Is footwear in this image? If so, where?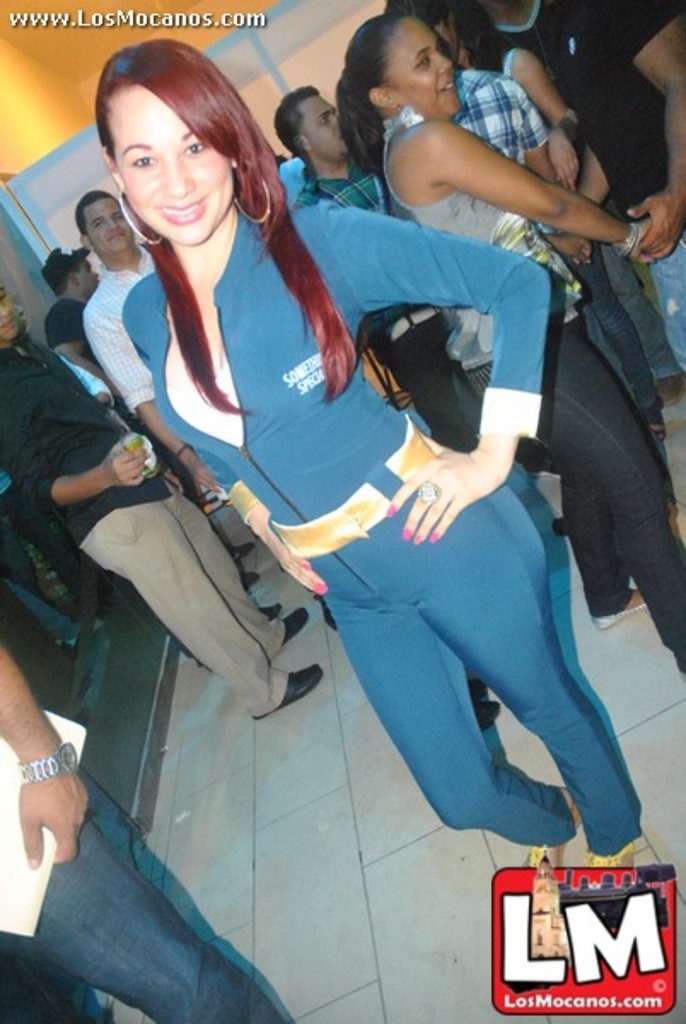
Yes, at Rect(225, 536, 253, 558).
